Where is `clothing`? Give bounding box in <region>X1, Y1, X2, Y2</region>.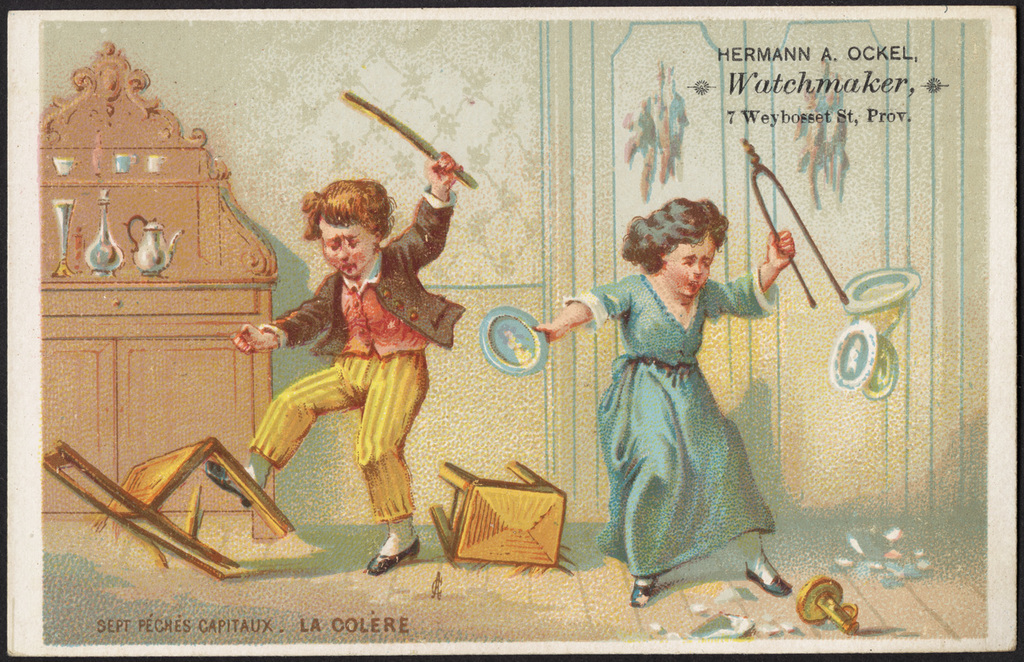
<region>563, 273, 784, 579</region>.
